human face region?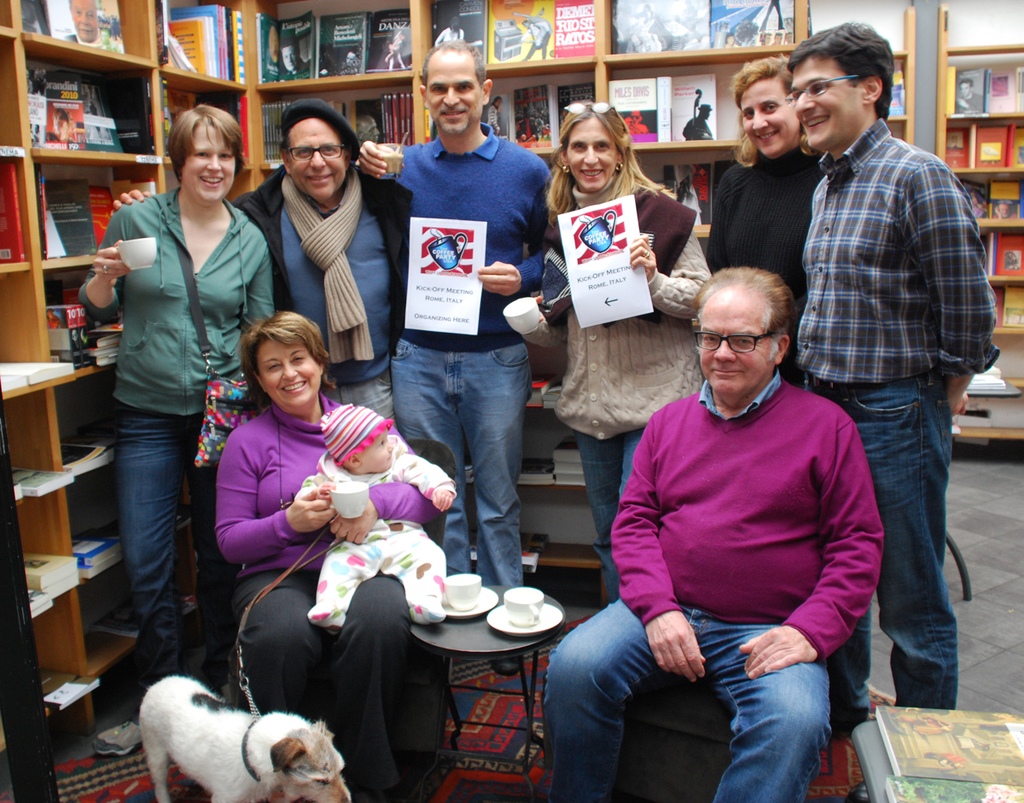
x1=352 y1=432 x2=392 y2=468
